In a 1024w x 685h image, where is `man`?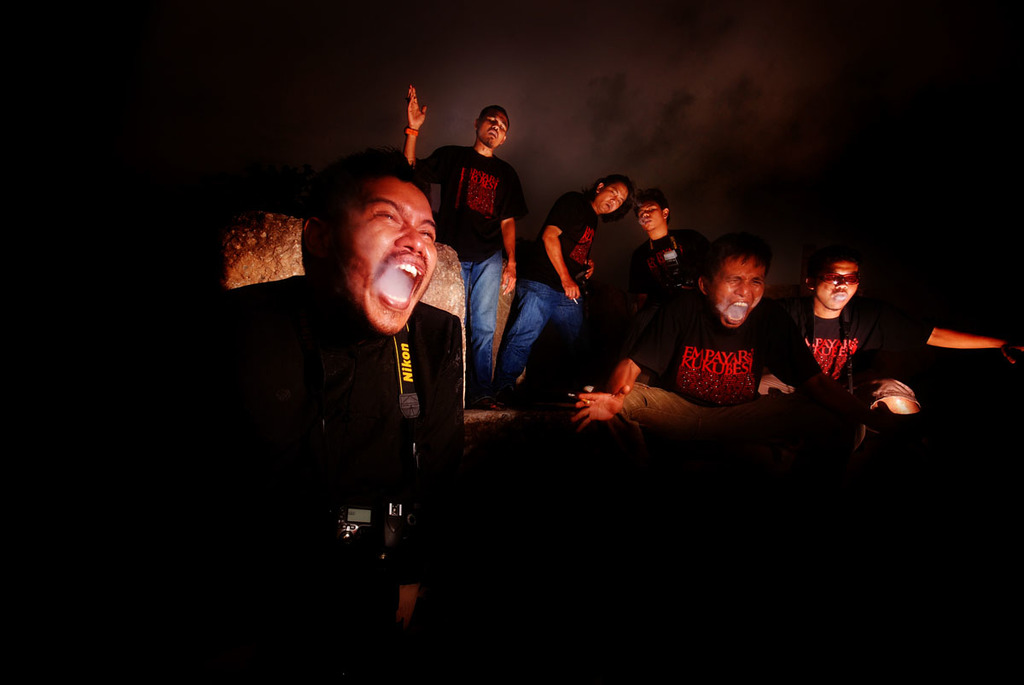
pyautogui.locateOnScreen(598, 188, 709, 356).
